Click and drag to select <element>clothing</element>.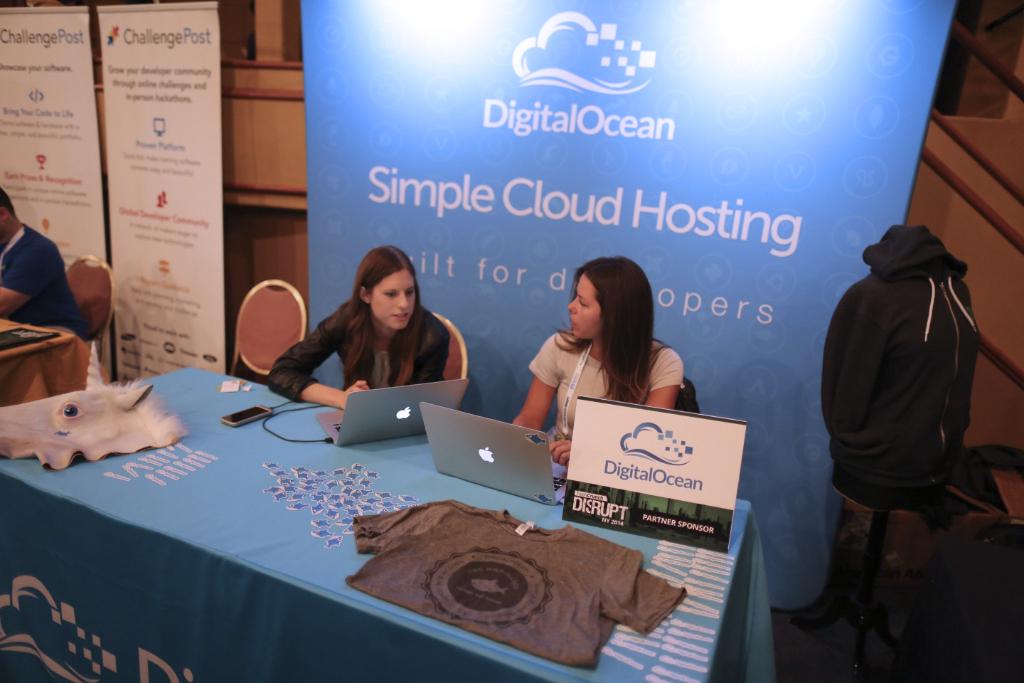
Selection: bbox=[262, 302, 455, 403].
